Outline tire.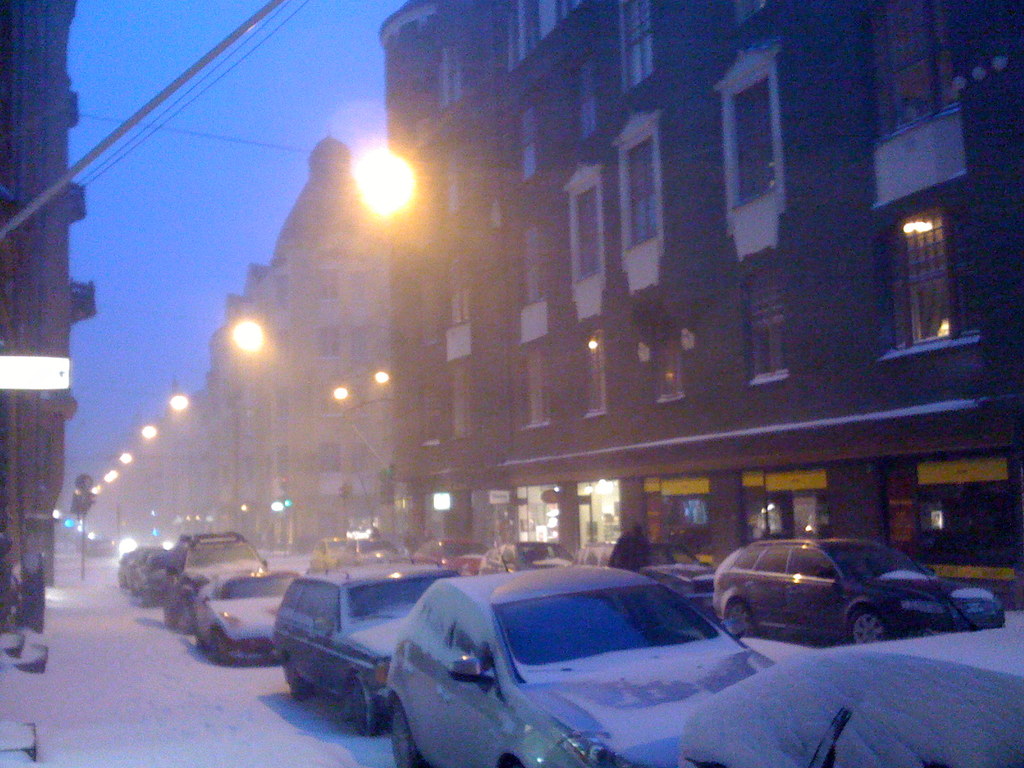
Outline: rect(276, 659, 307, 698).
